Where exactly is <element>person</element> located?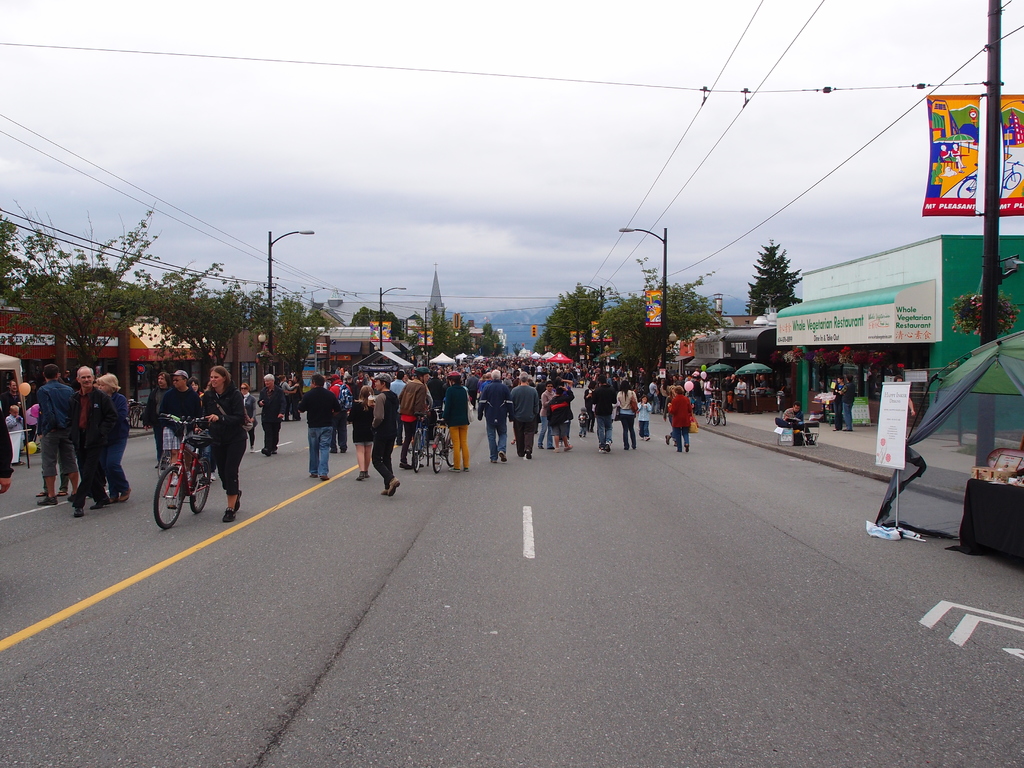
Its bounding box is {"left": 259, "top": 367, "right": 290, "bottom": 451}.
